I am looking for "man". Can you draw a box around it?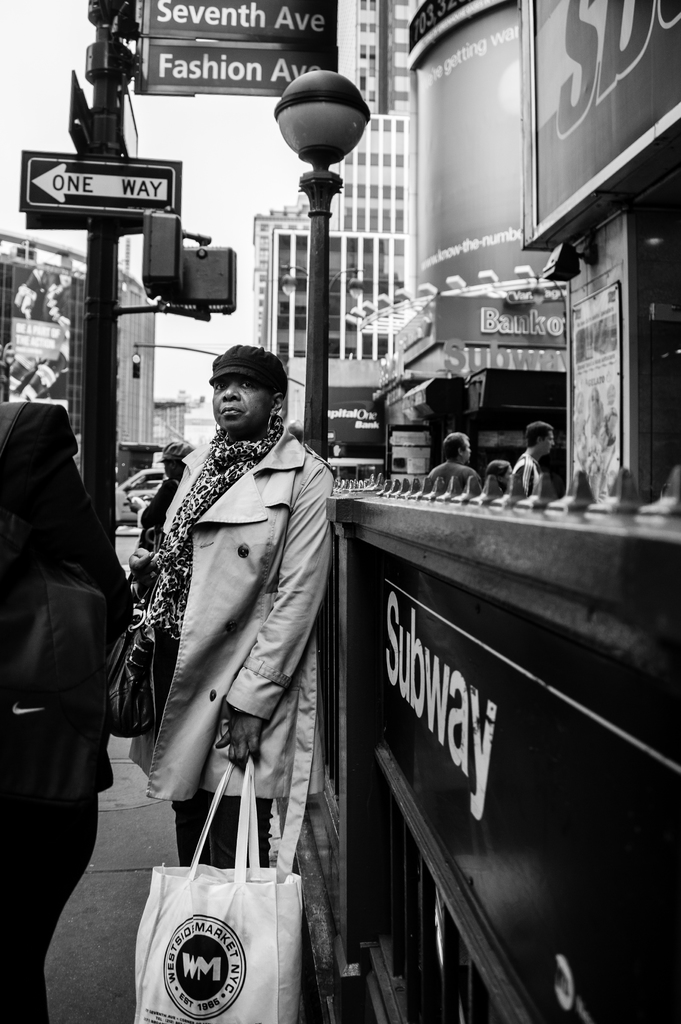
Sure, the bounding box is 429, 430, 482, 493.
